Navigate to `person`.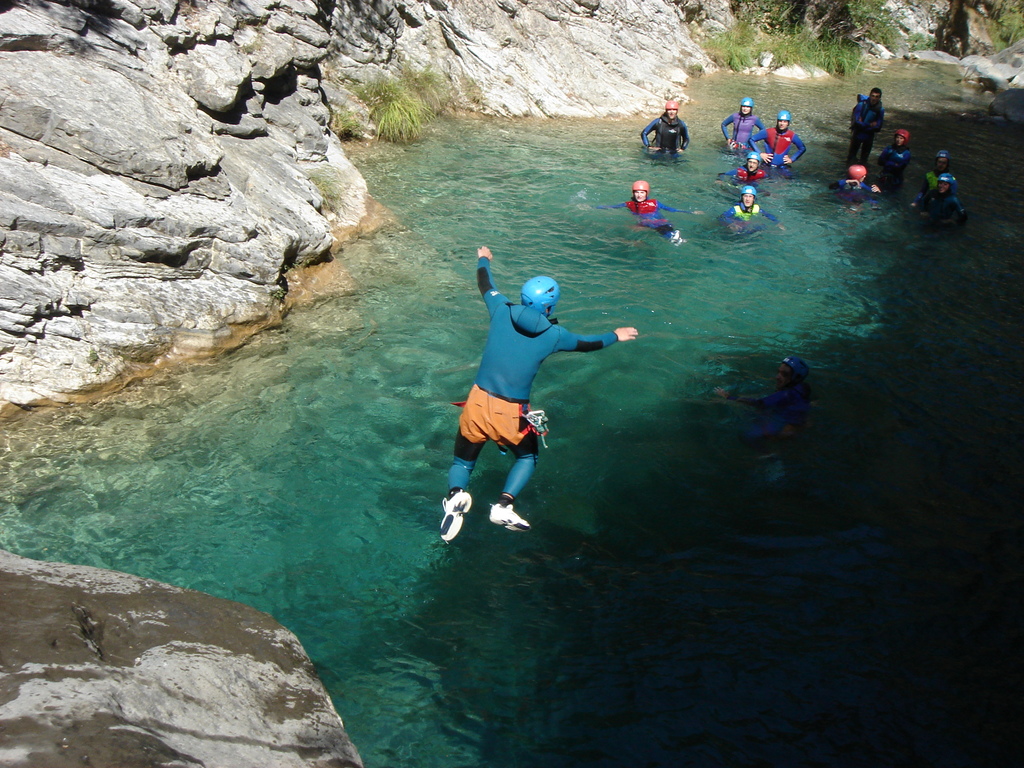
Navigation target: <bbox>716, 93, 763, 155</bbox>.
